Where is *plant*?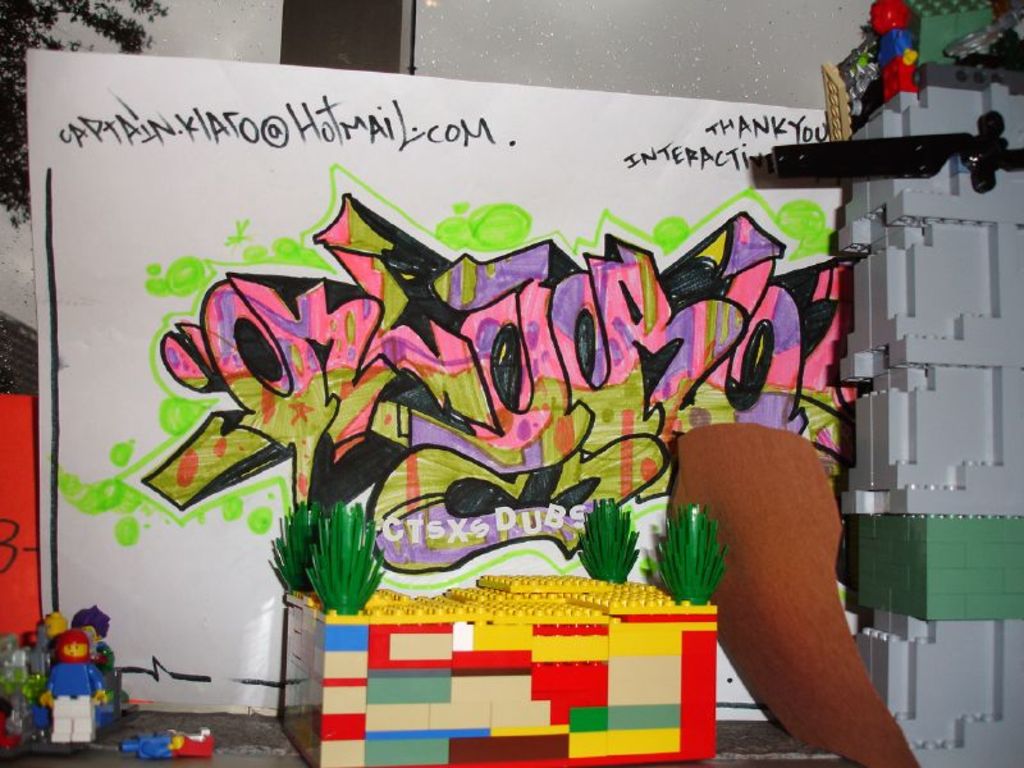
<region>269, 494, 388, 618</region>.
